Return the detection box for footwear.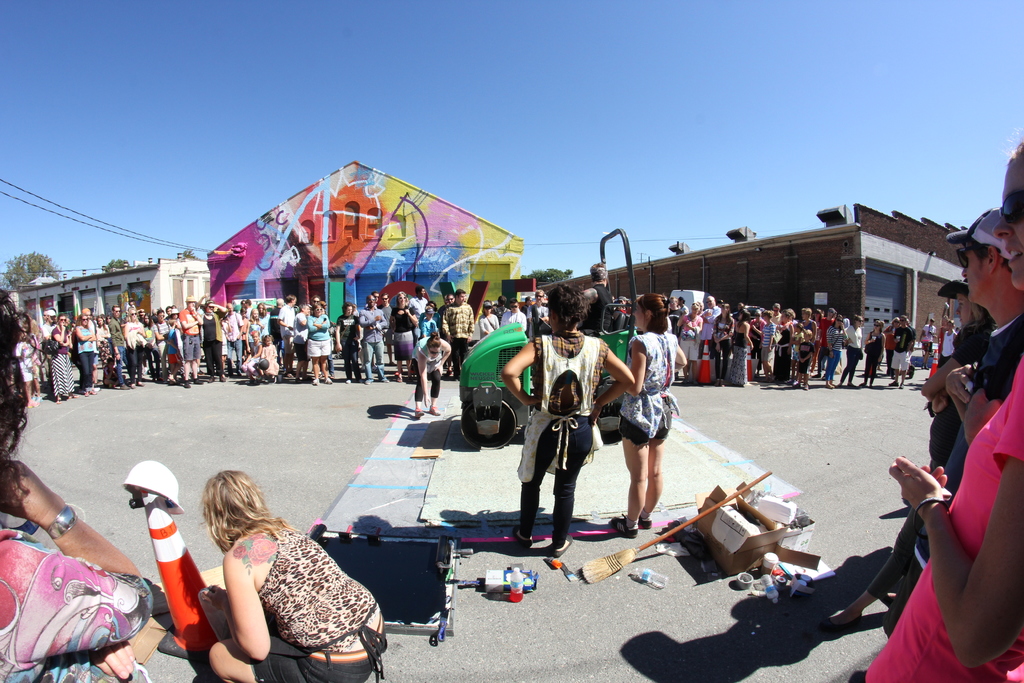
detection(846, 383, 853, 387).
